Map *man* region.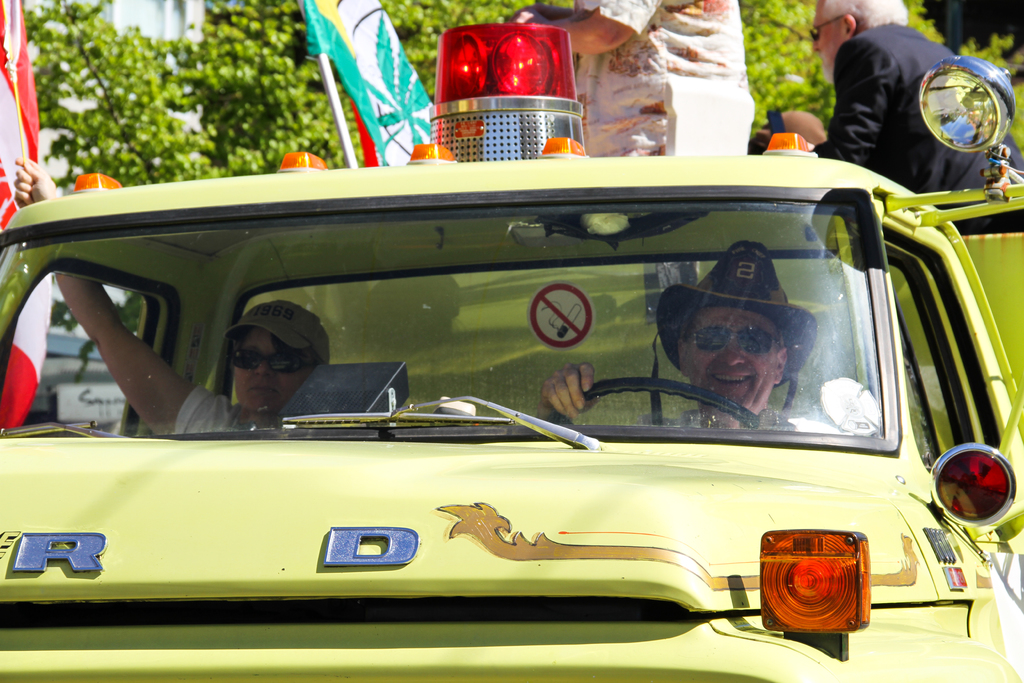
Mapped to crop(531, 239, 865, 443).
